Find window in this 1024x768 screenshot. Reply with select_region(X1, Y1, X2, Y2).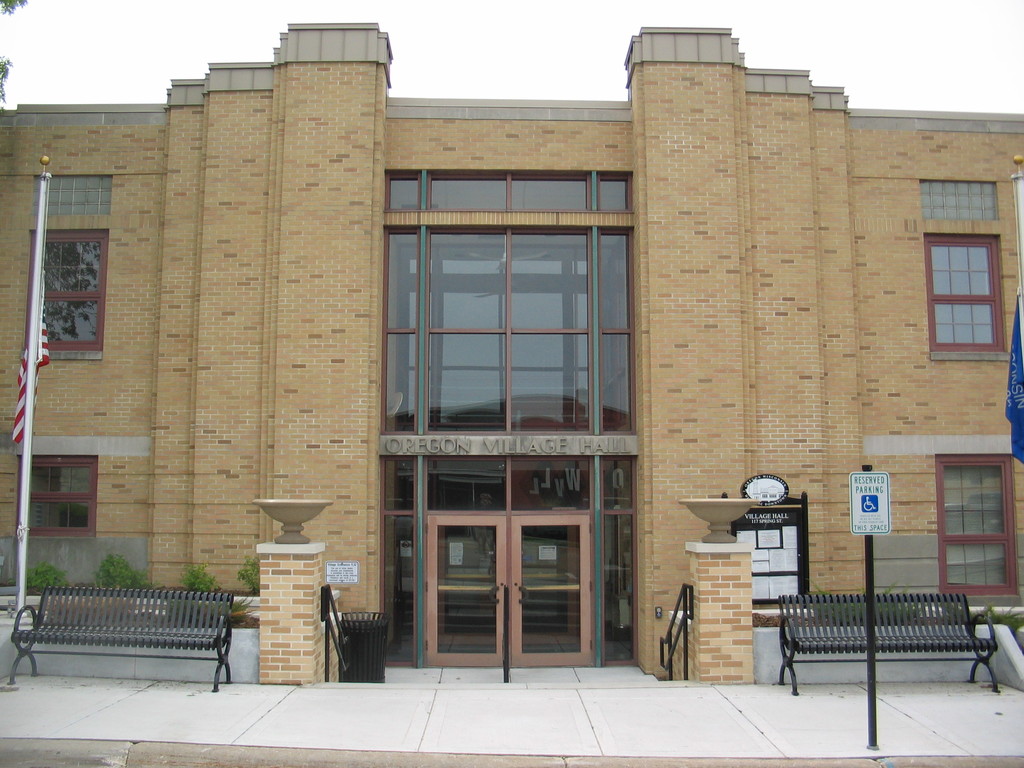
select_region(36, 176, 112, 216).
